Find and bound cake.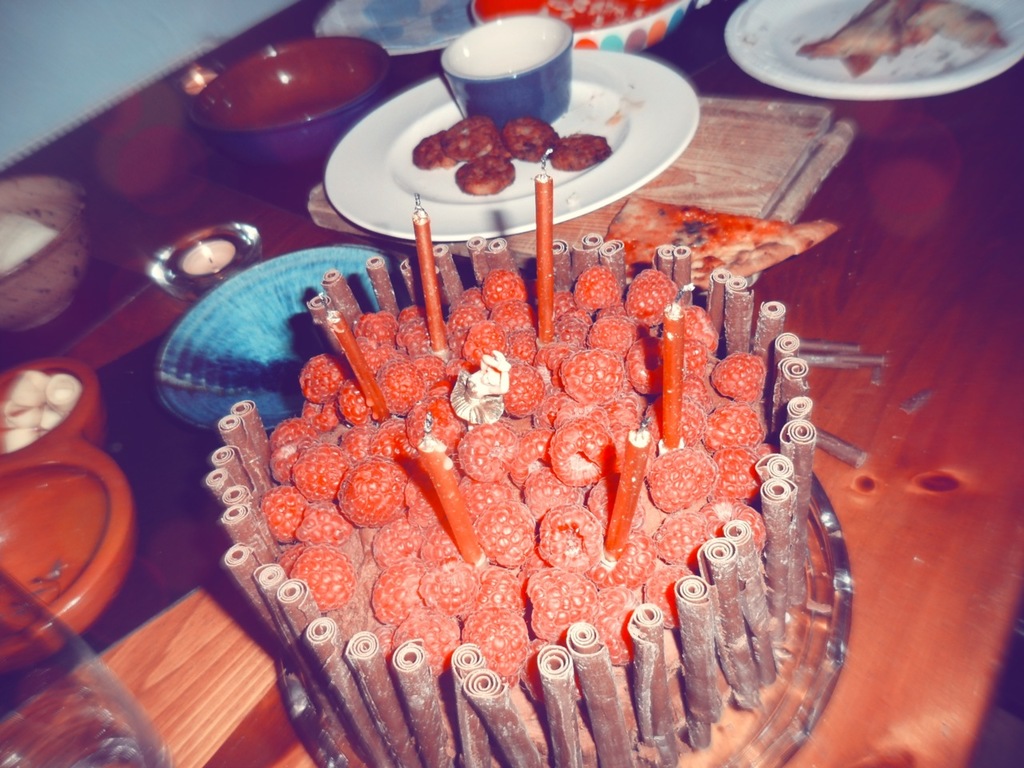
Bound: <box>203,233,815,767</box>.
